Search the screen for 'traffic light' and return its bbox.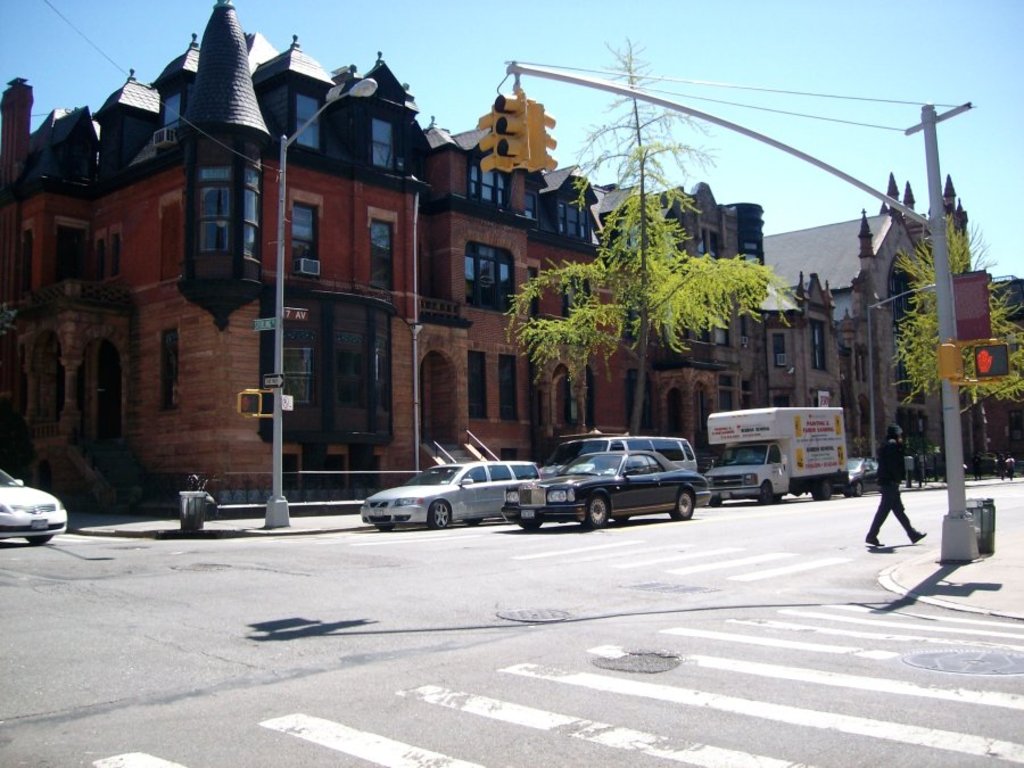
Found: {"left": 528, "top": 98, "right": 558, "bottom": 174}.
